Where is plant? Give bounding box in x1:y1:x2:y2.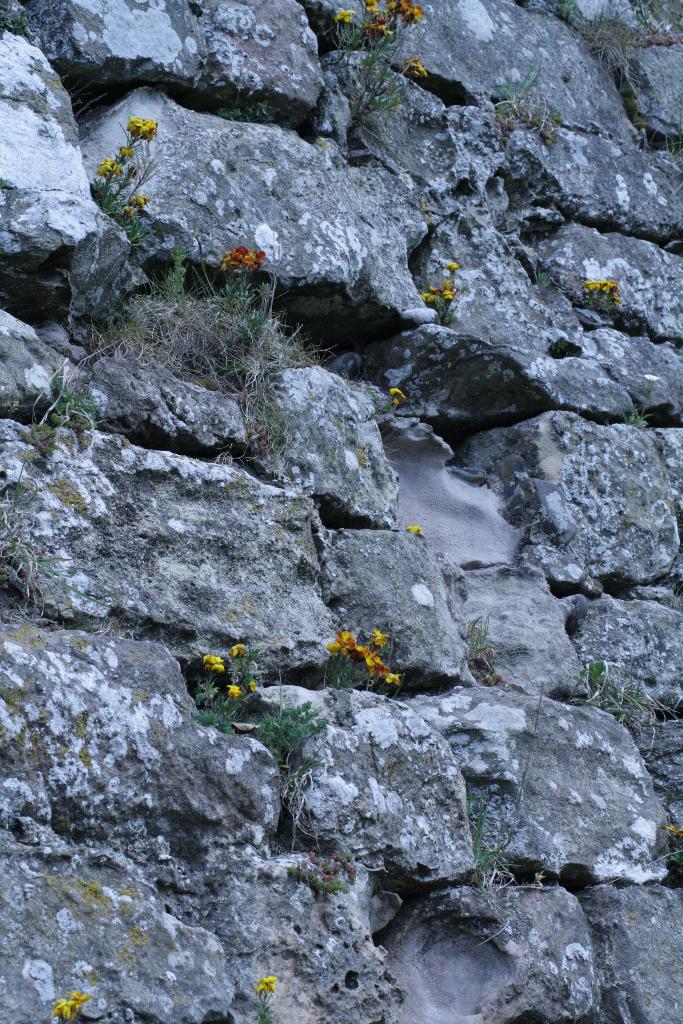
486:72:568:146.
